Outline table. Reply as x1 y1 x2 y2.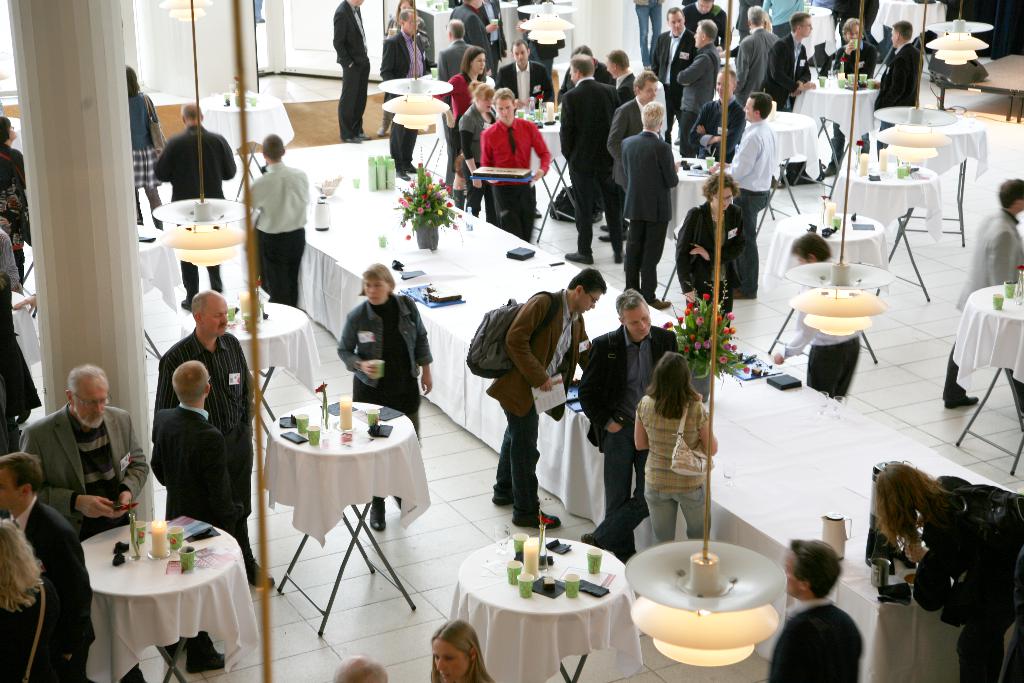
295 139 1023 682.
